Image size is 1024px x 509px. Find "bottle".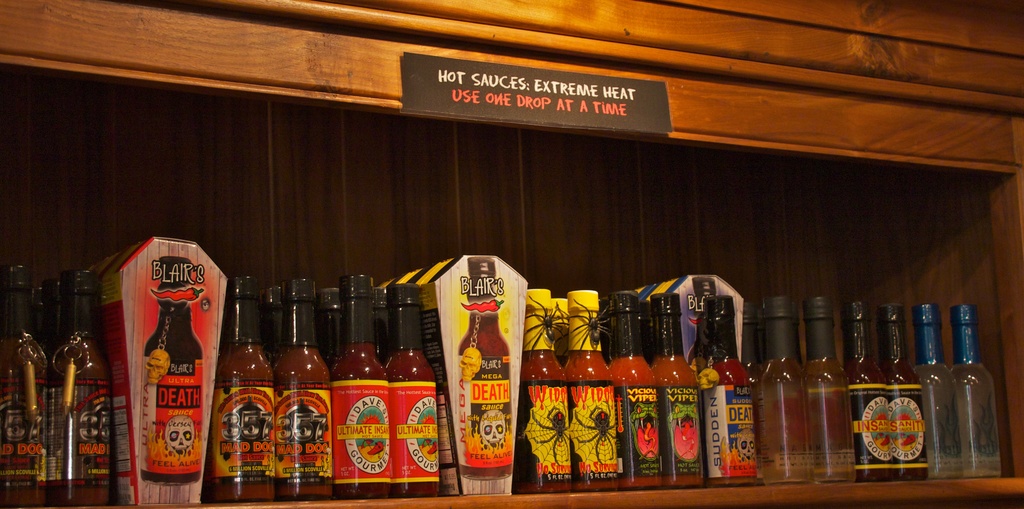
locate(314, 286, 337, 368).
